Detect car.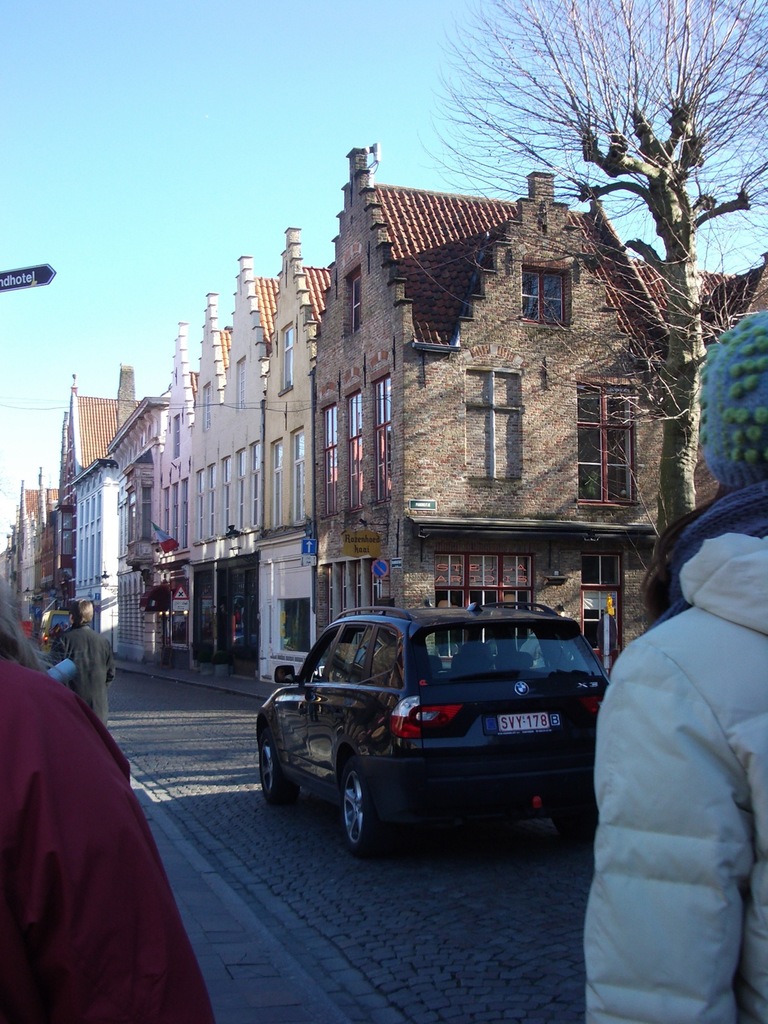
Detected at box(258, 598, 613, 851).
